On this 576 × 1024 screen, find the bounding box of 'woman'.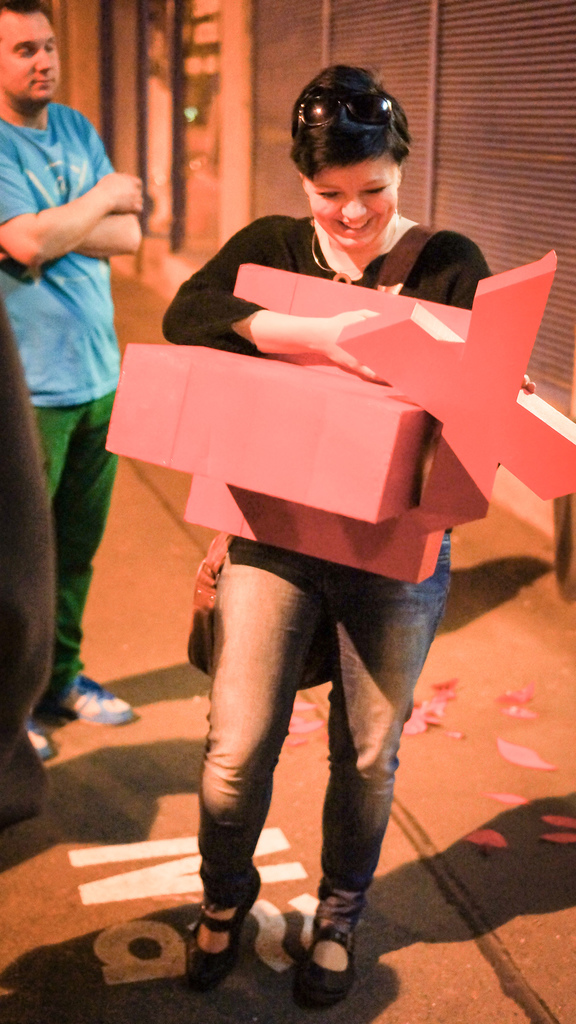
Bounding box: rect(118, 100, 500, 892).
